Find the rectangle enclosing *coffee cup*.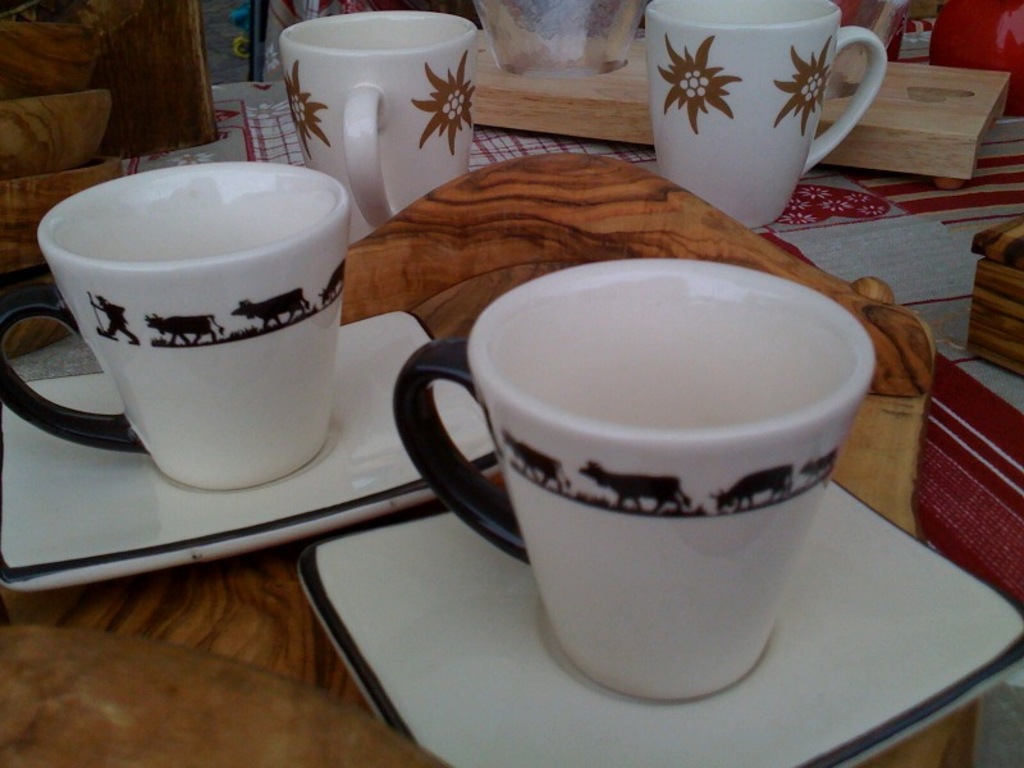
x1=390, y1=251, x2=877, y2=699.
